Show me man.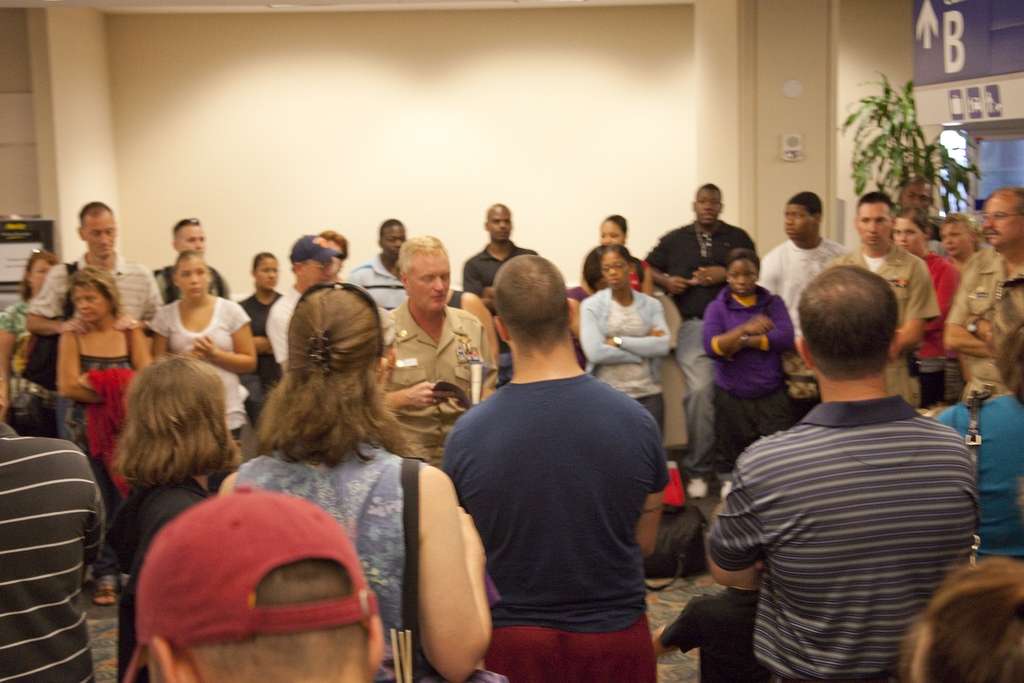
man is here: l=649, t=181, r=760, b=460.
